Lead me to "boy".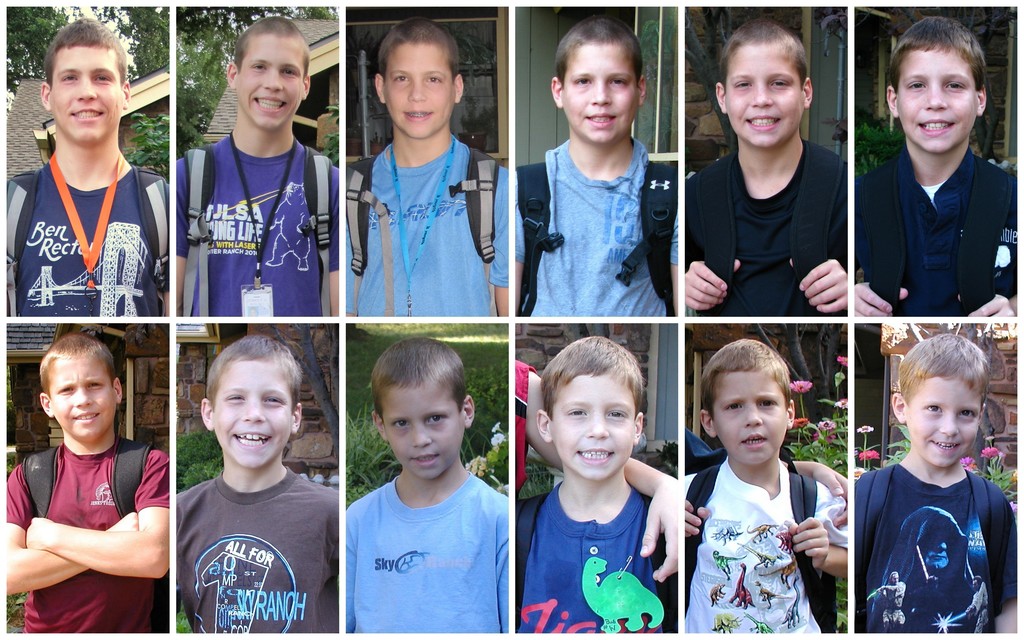
Lead to [x1=177, y1=14, x2=338, y2=317].
